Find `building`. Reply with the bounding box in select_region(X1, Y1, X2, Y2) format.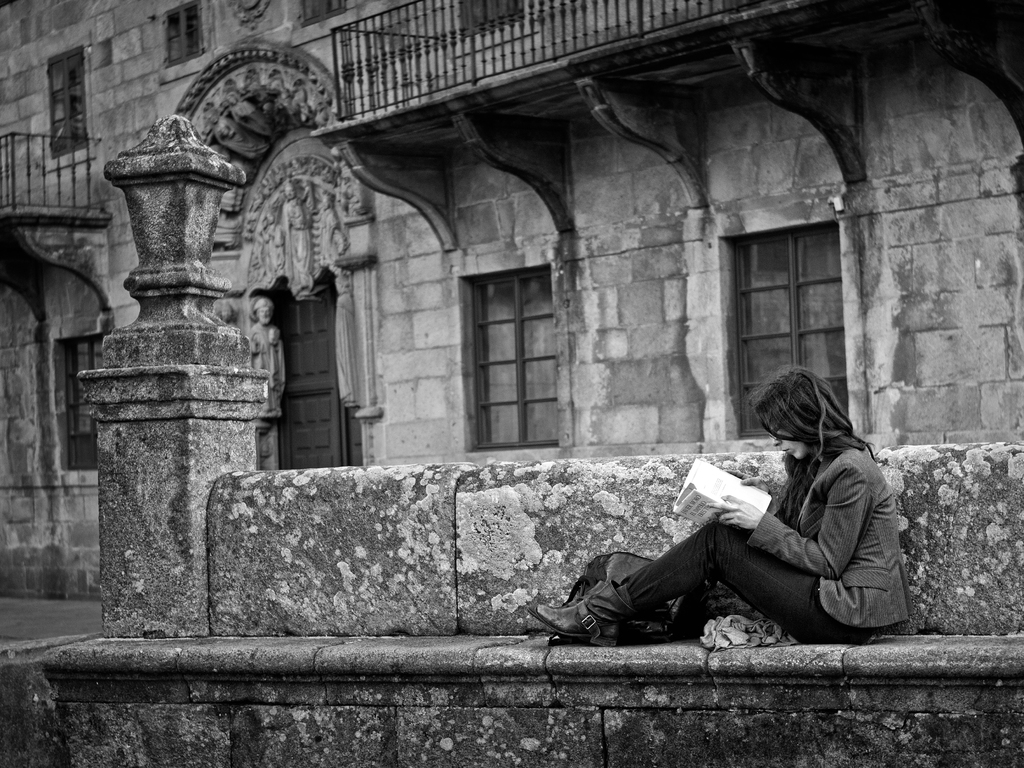
select_region(0, 2, 1006, 595).
